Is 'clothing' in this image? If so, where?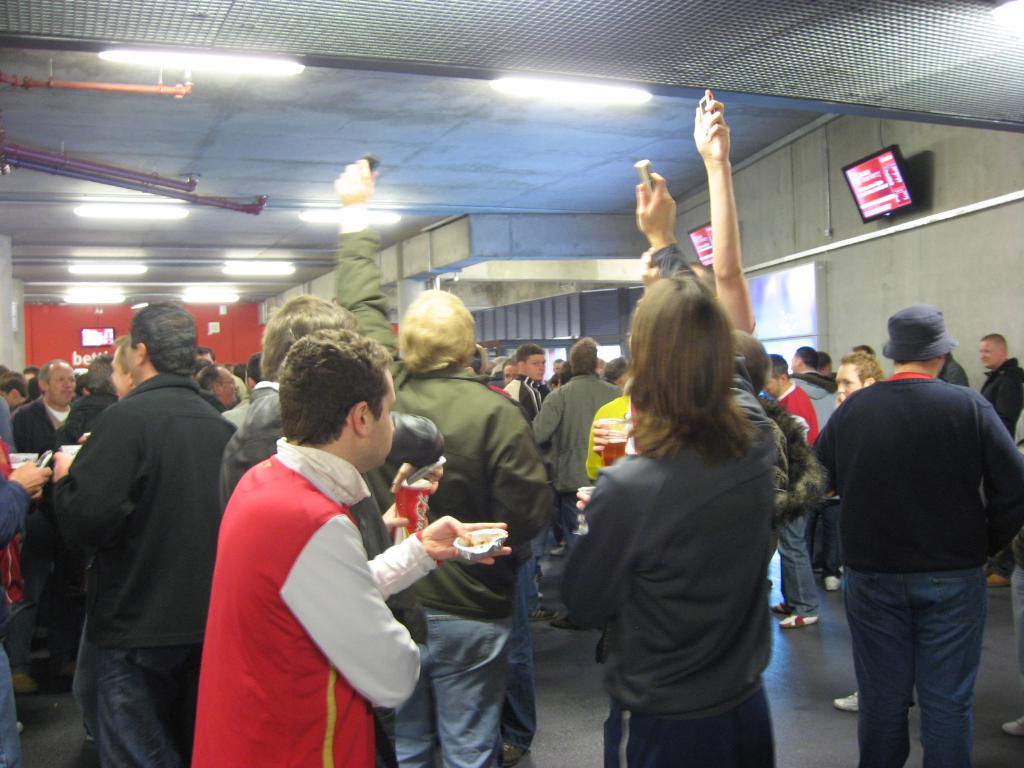
Yes, at 12:388:103:471.
